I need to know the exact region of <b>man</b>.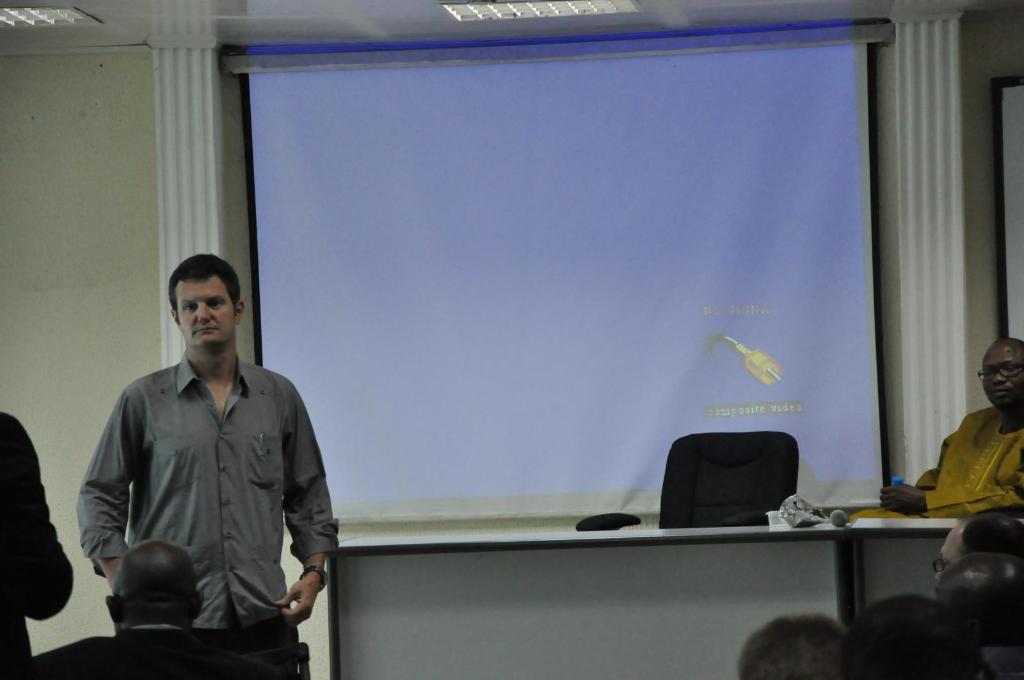
Region: {"x1": 76, "y1": 246, "x2": 332, "y2": 669}.
